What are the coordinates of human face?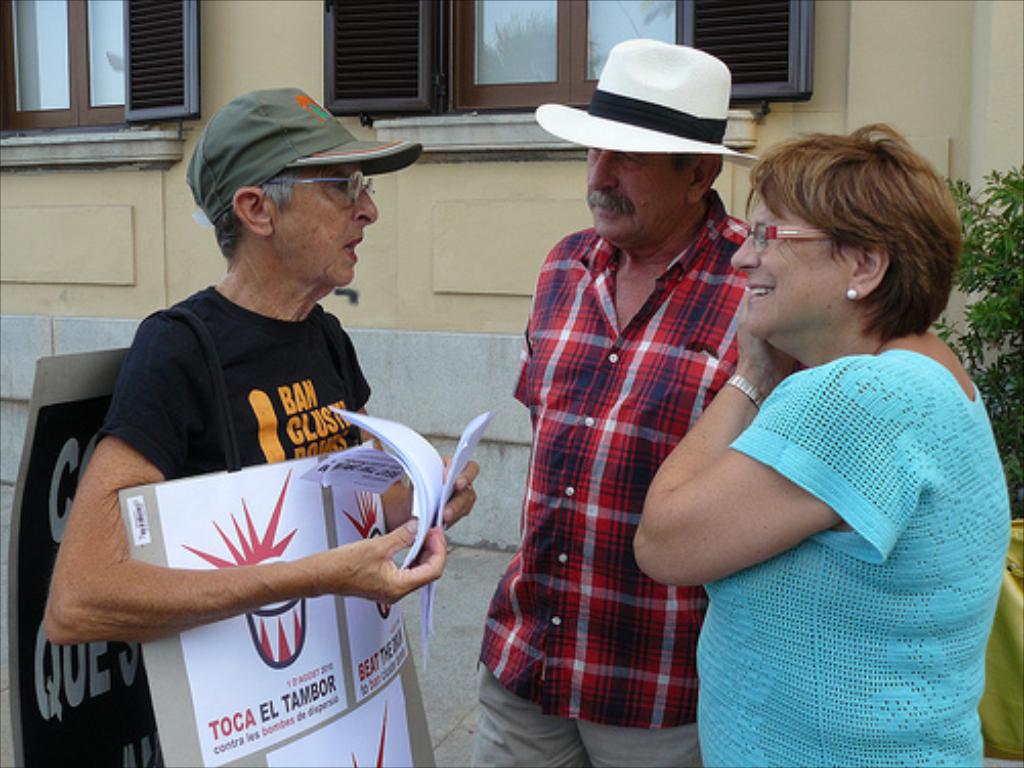
bbox=[731, 201, 850, 338].
